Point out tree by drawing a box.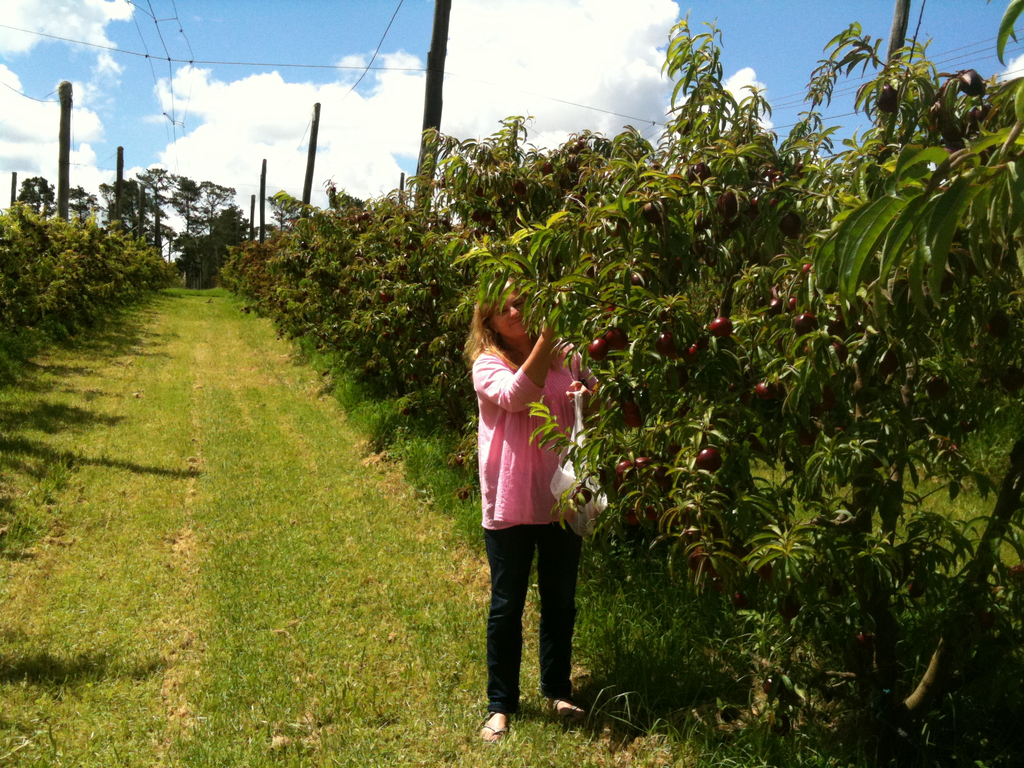
<region>168, 170, 202, 248</region>.
